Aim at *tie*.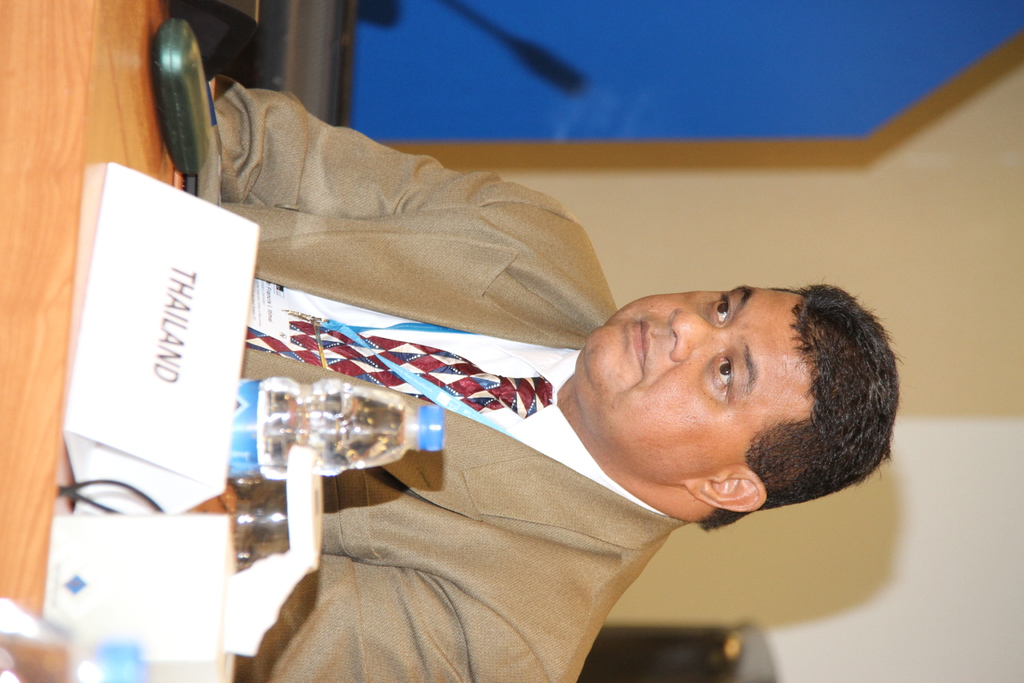
Aimed at 244,310,554,414.
